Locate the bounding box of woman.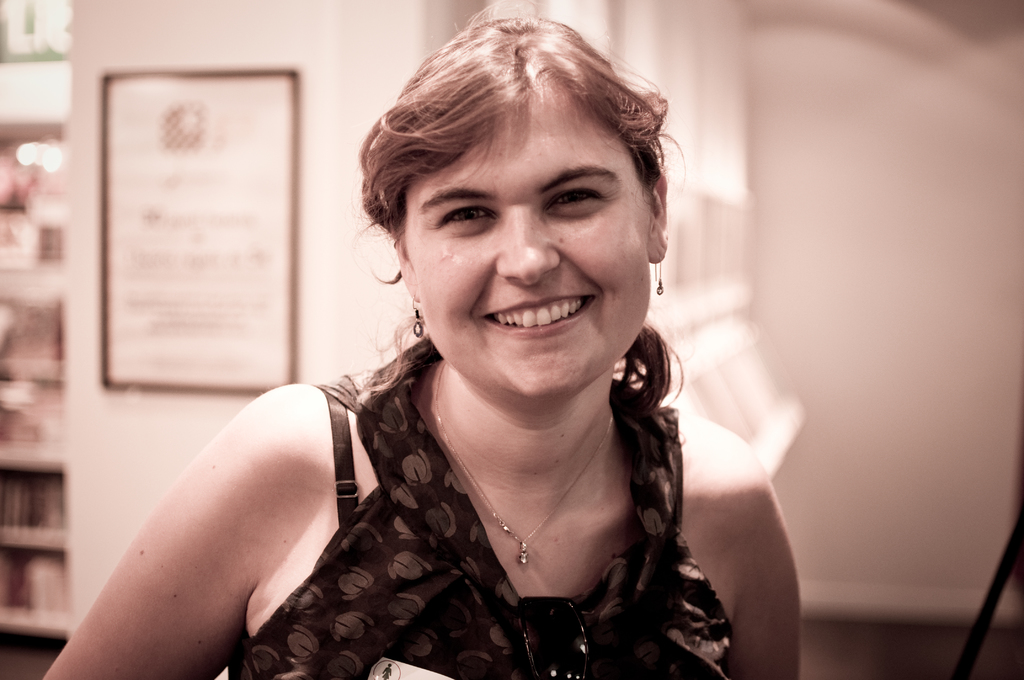
Bounding box: box=[84, 37, 787, 668].
